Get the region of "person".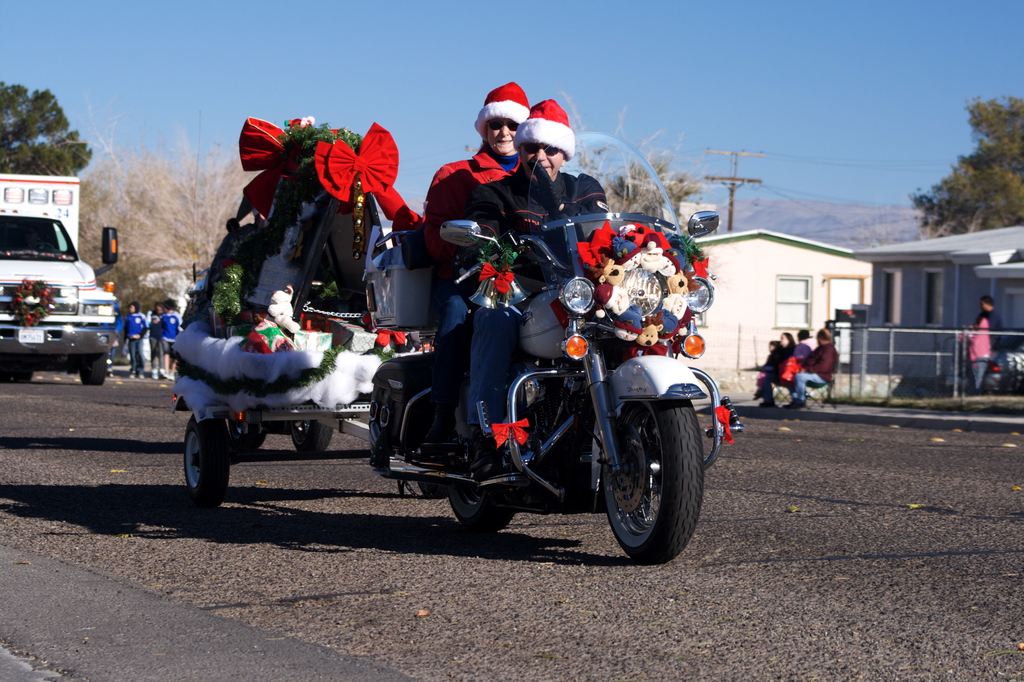
[left=422, top=85, right=531, bottom=460].
